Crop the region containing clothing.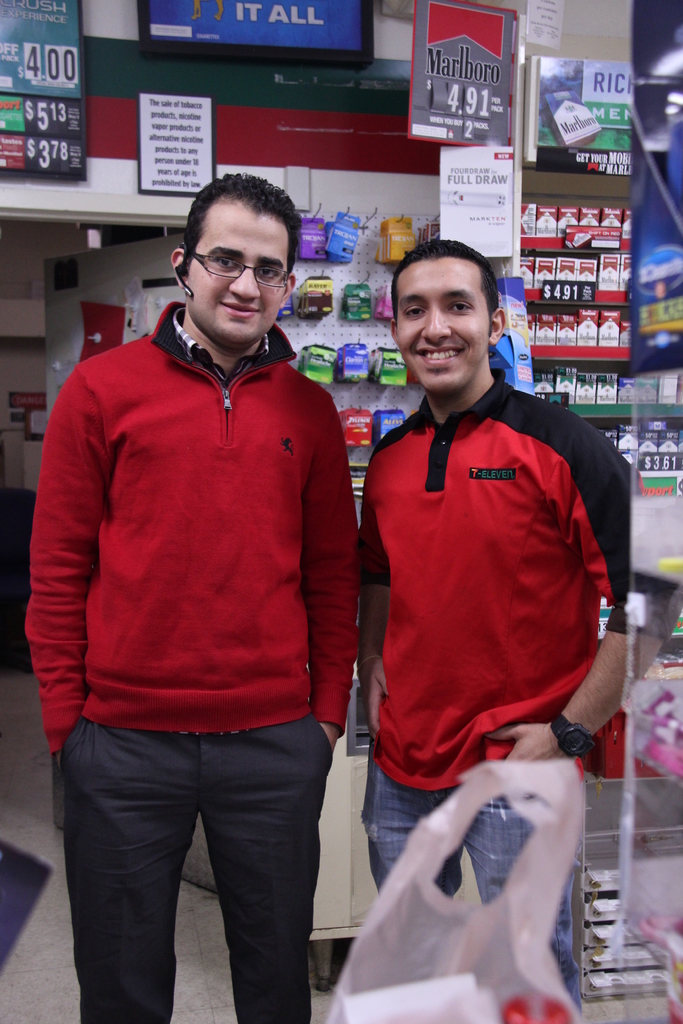
Crop region: select_region(358, 371, 682, 1015).
